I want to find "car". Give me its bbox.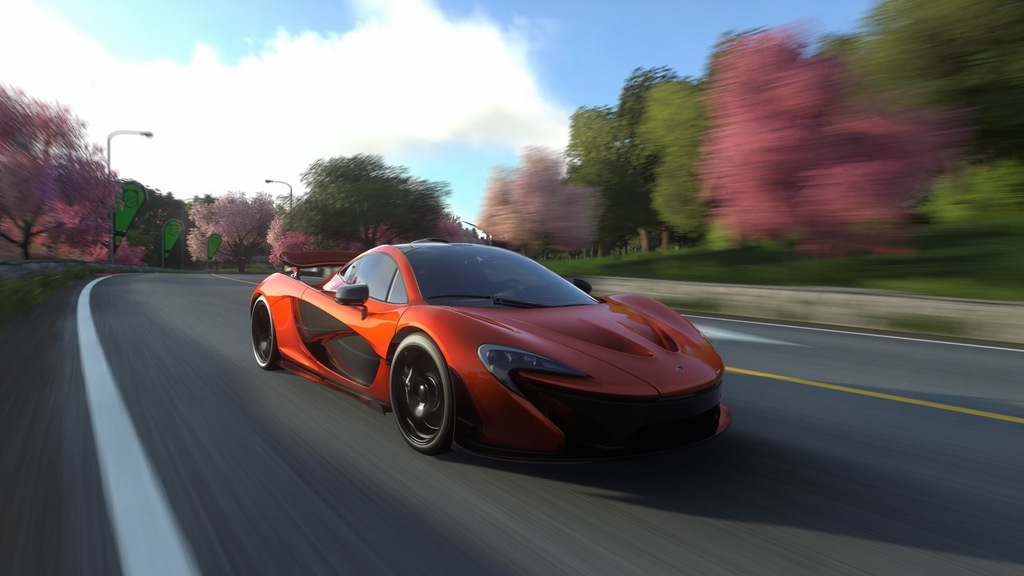
BBox(230, 231, 721, 457).
